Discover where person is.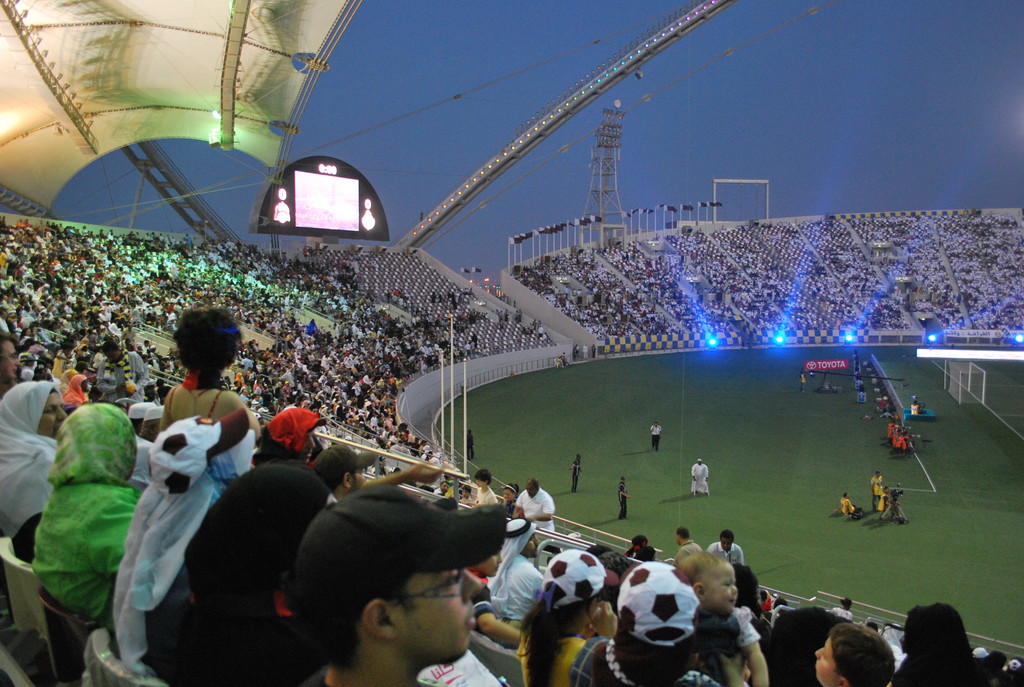
Discovered at rect(572, 454, 581, 488).
